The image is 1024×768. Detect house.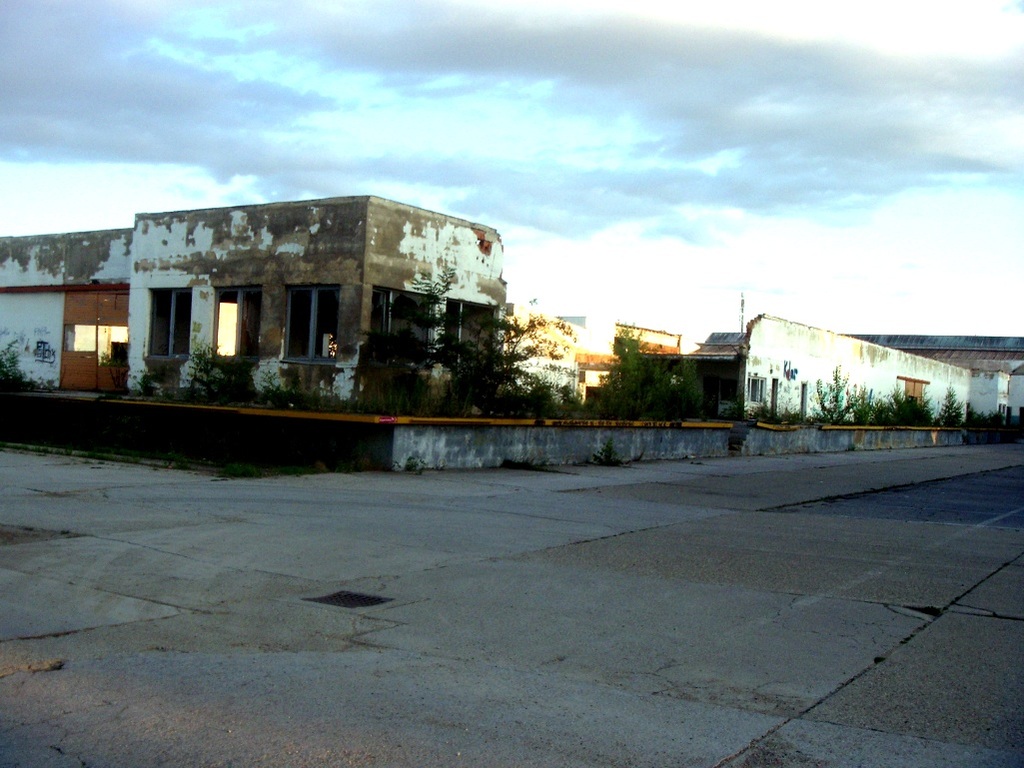
Detection: 0:193:505:409.
